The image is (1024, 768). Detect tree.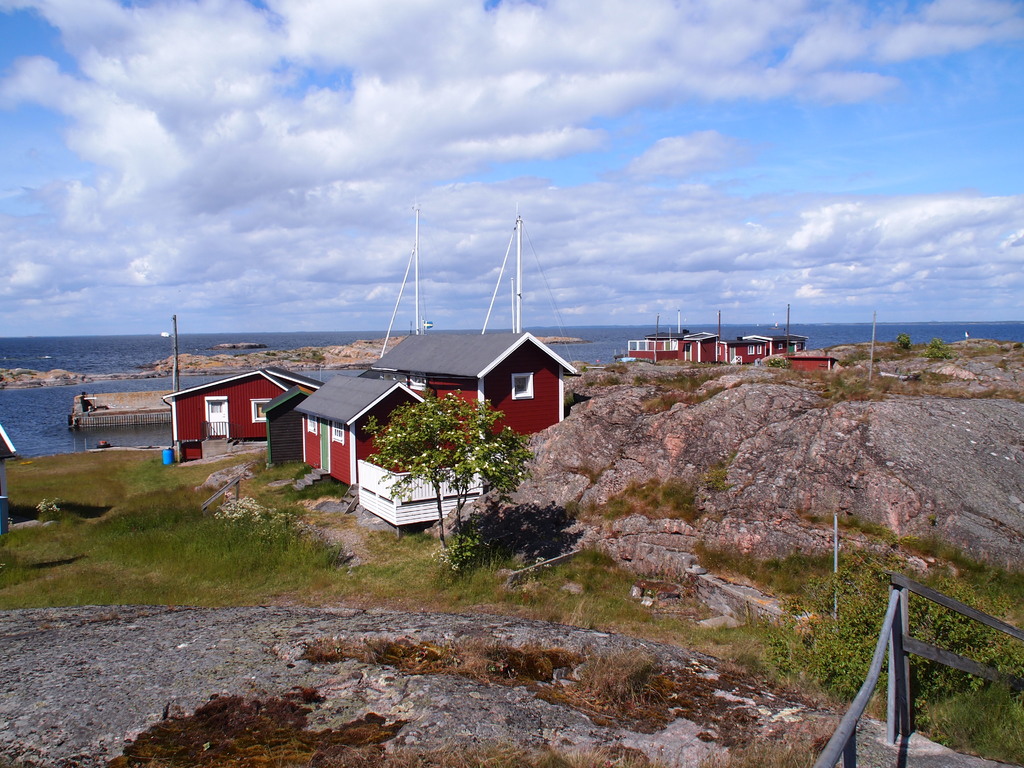
Detection: 355:385:538:587.
